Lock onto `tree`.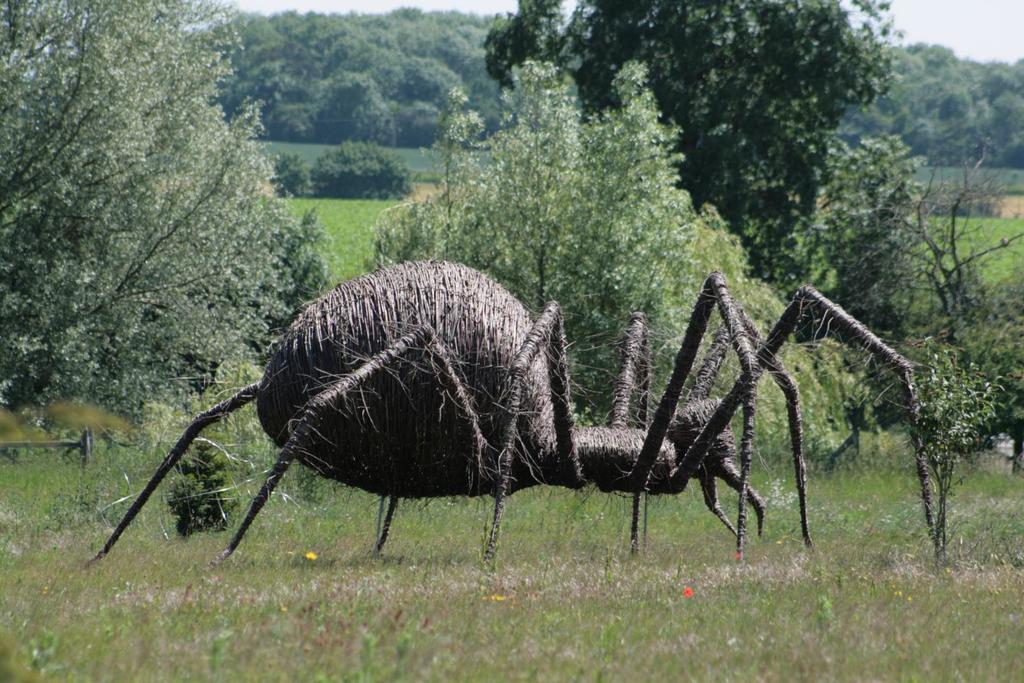
Locked: 6:44:307:438.
